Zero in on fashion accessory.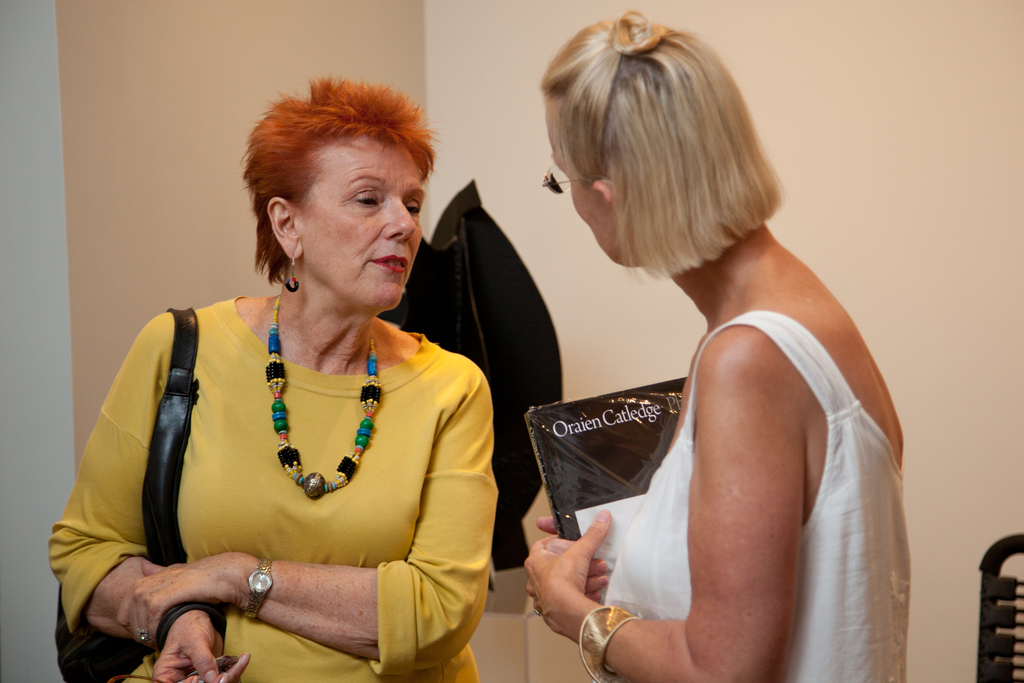
Zeroed in: locate(540, 164, 599, 195).
